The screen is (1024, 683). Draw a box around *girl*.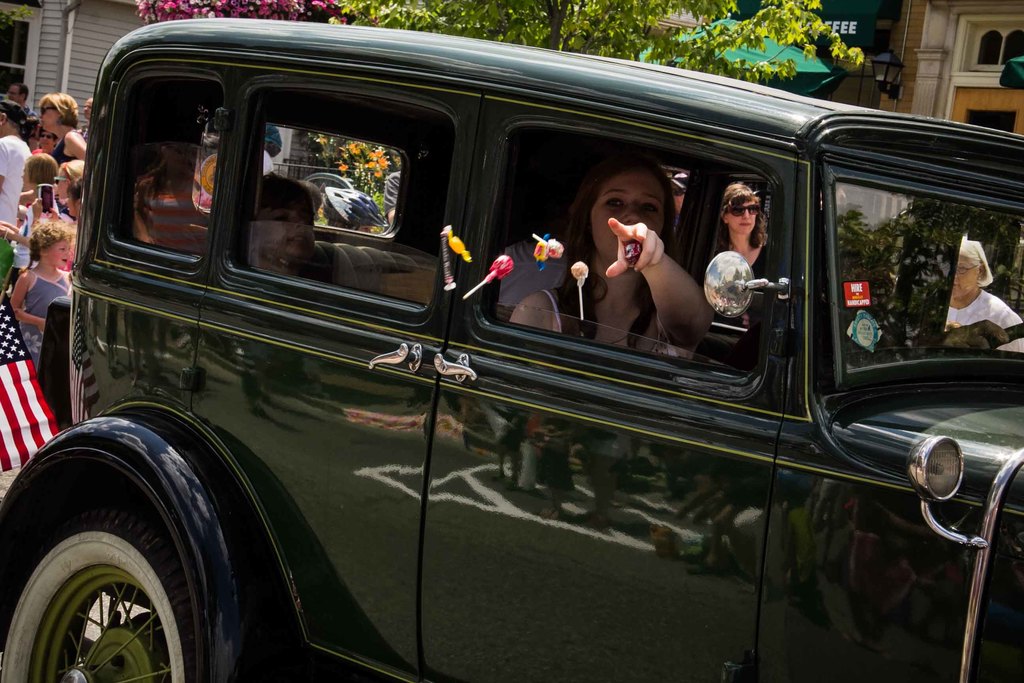
(x1=703, y1=182, x2=774, y2=283).
